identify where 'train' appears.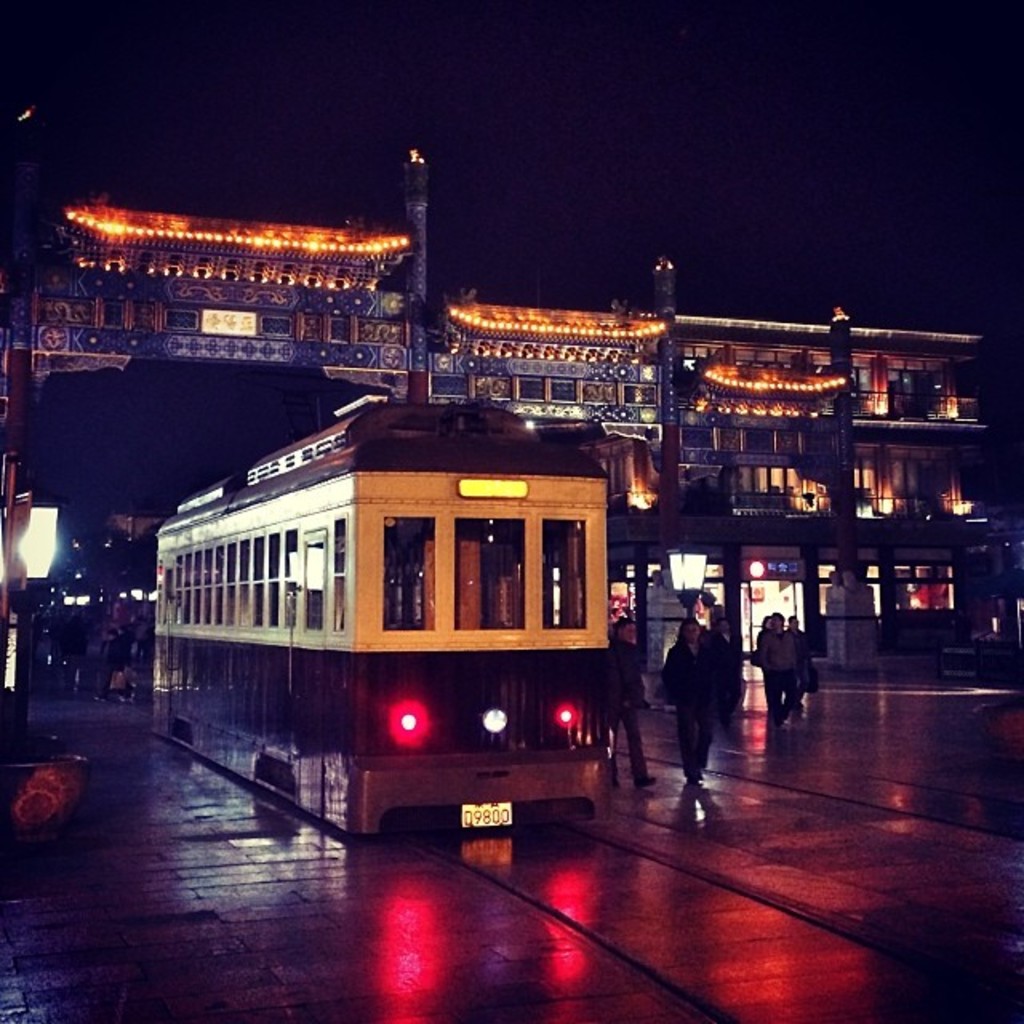
Appears at bbox=[152, 402, 611, 838].
